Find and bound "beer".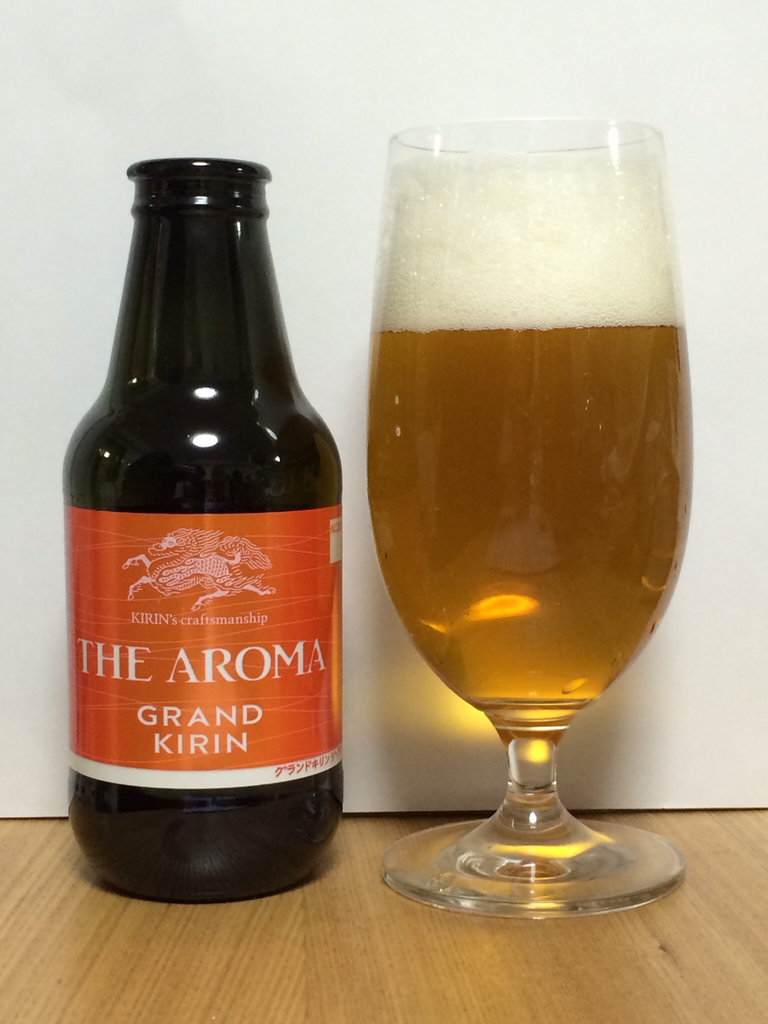
Bound: [left=369, top=186, right=684, bottom=708].
